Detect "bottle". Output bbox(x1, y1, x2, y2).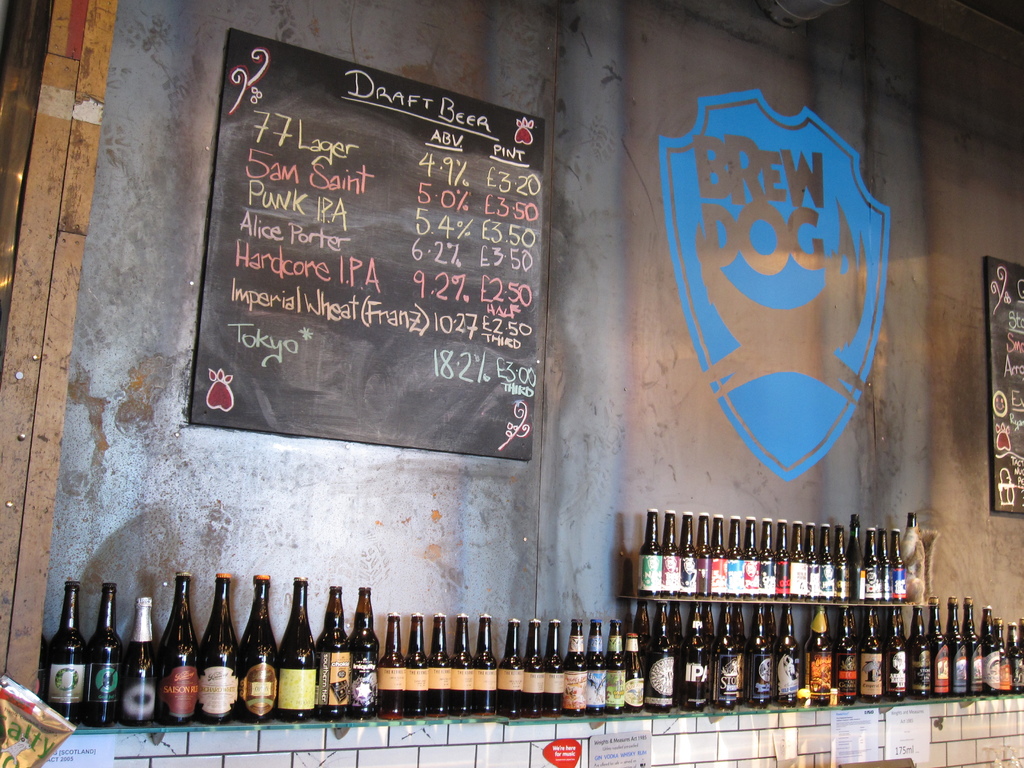
bbox(498, 618, 527, 717).
